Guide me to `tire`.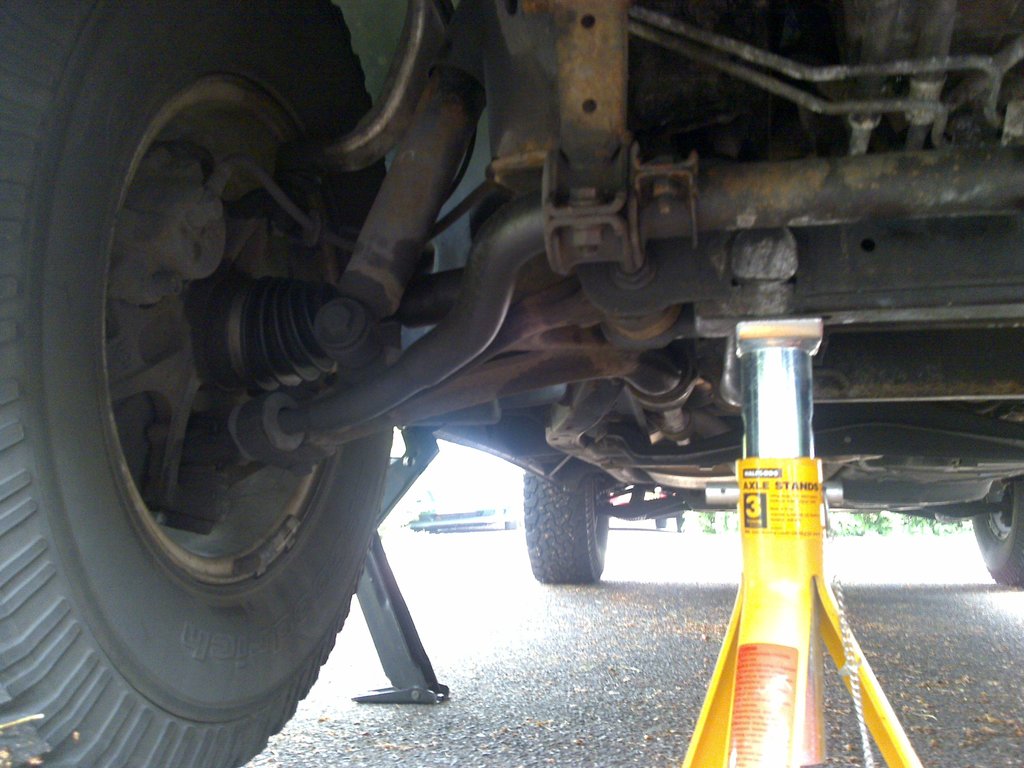
Guidance: 521 470 609 583.
